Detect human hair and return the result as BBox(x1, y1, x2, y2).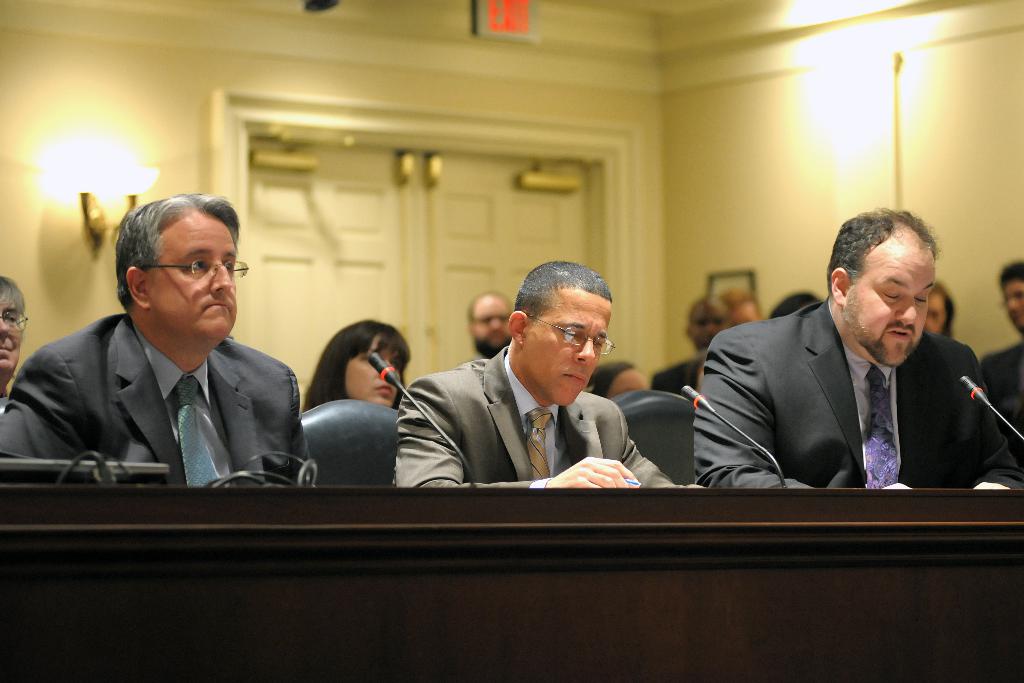
BBox(822, 201, 940, 295).
